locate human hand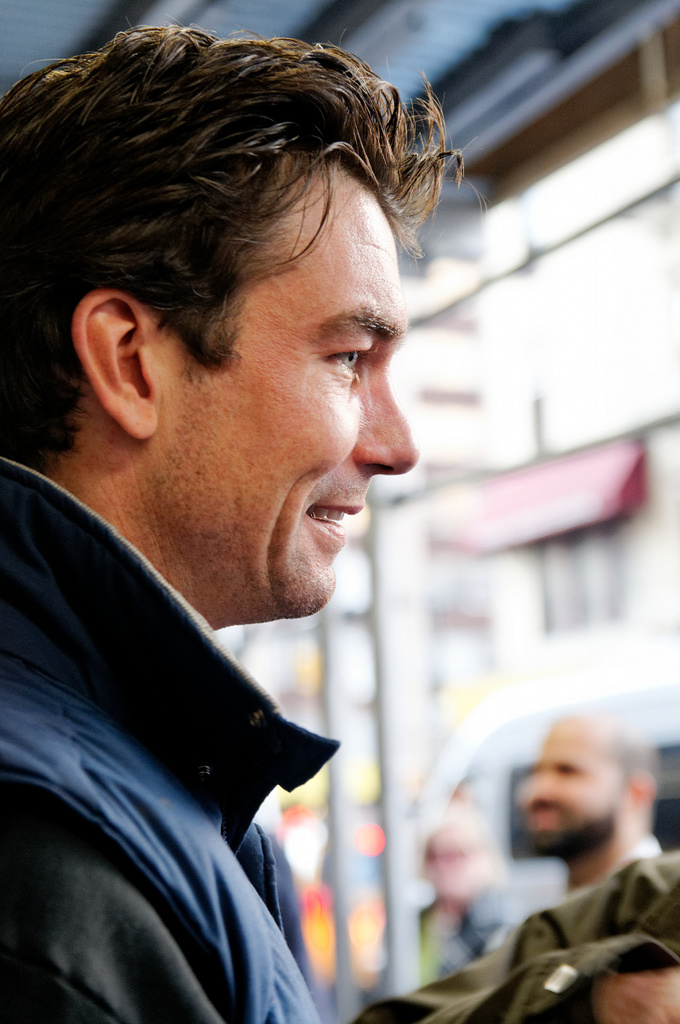
591 969 679 1023
